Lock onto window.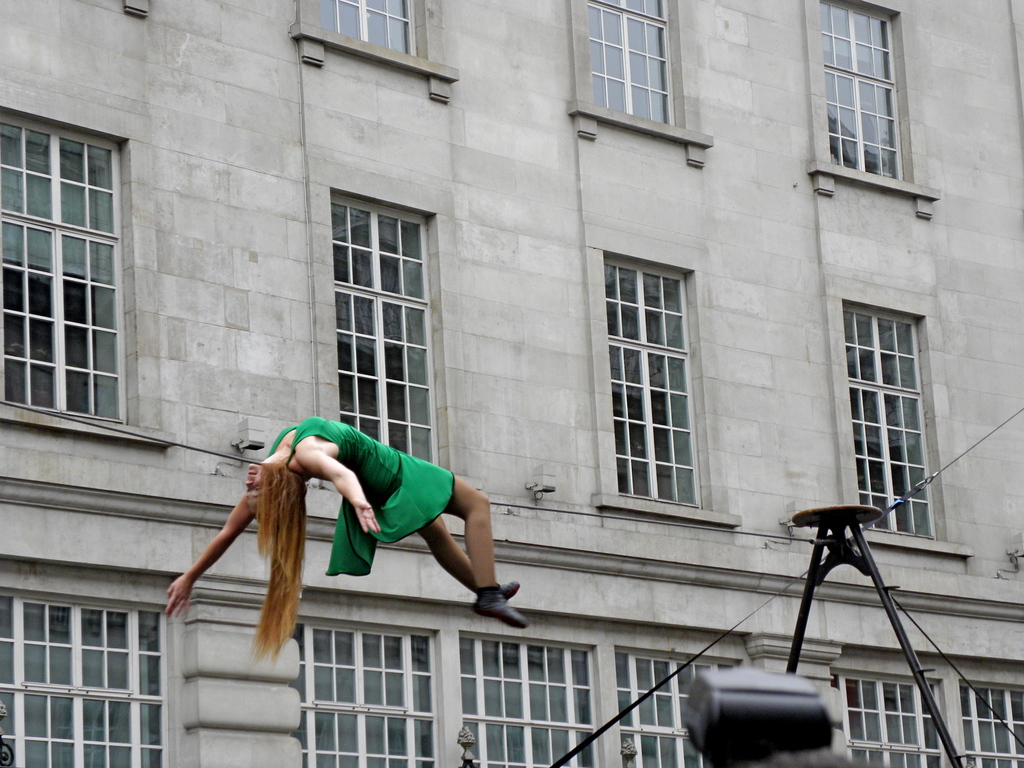
Locked: 0/108/129/421.
